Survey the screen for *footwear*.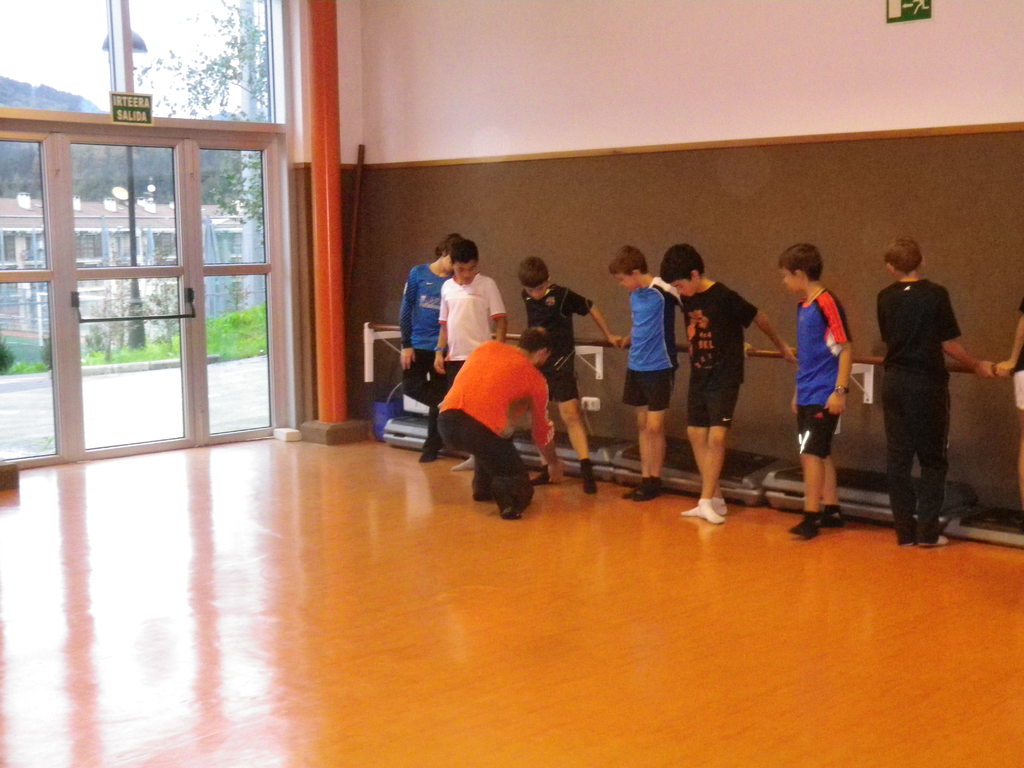
Survey found: {"left": 578, "top": 458, "right": 600, "bottom": 493}.
